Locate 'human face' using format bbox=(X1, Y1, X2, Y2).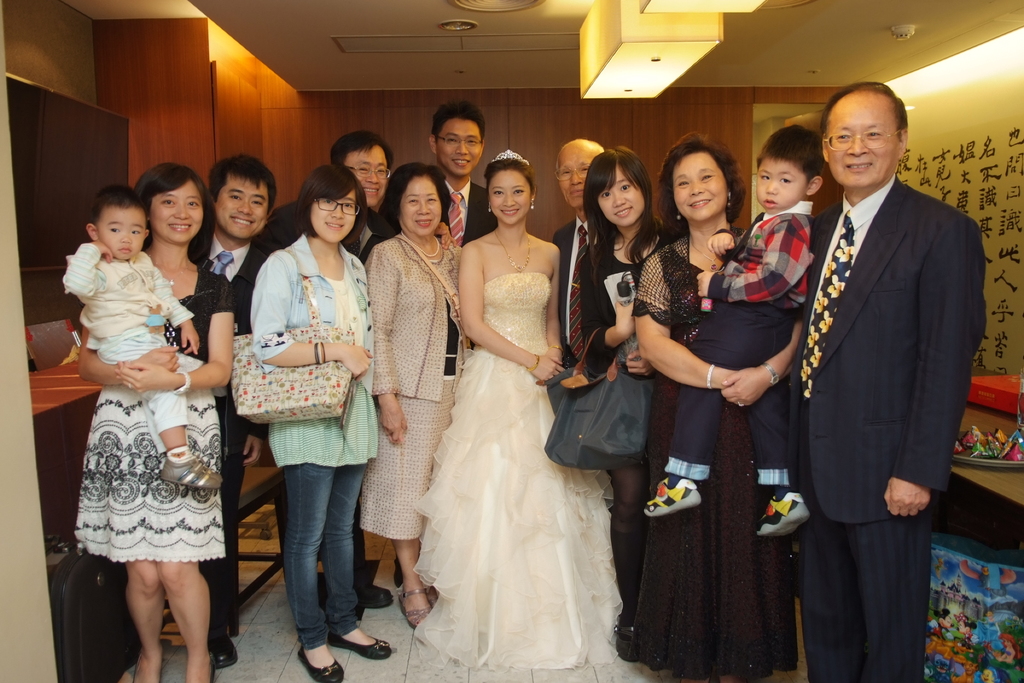
bbox=(488, 167, 533, 225).
